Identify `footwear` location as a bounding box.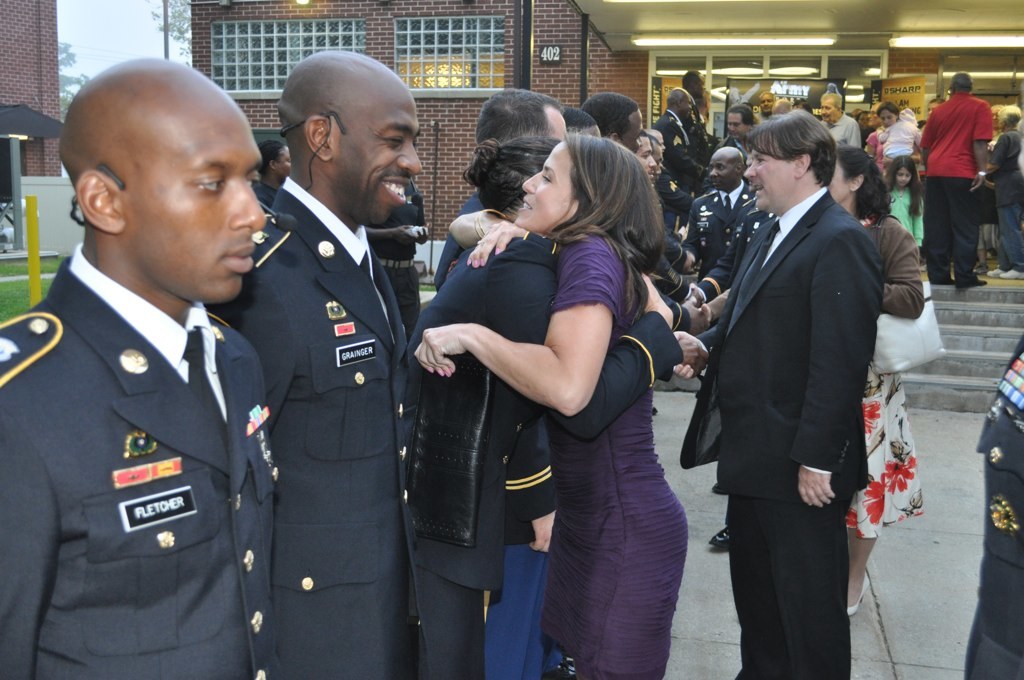
545/659/572/679.
